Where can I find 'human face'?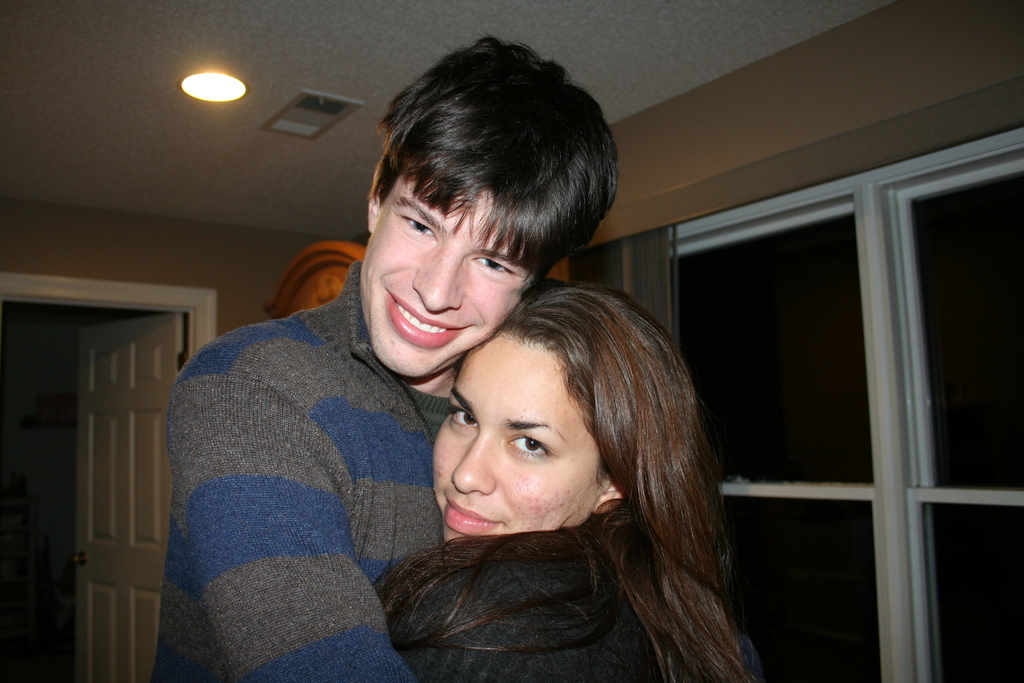
You can find it at left=369, top=158, right=532, bottom=378.
